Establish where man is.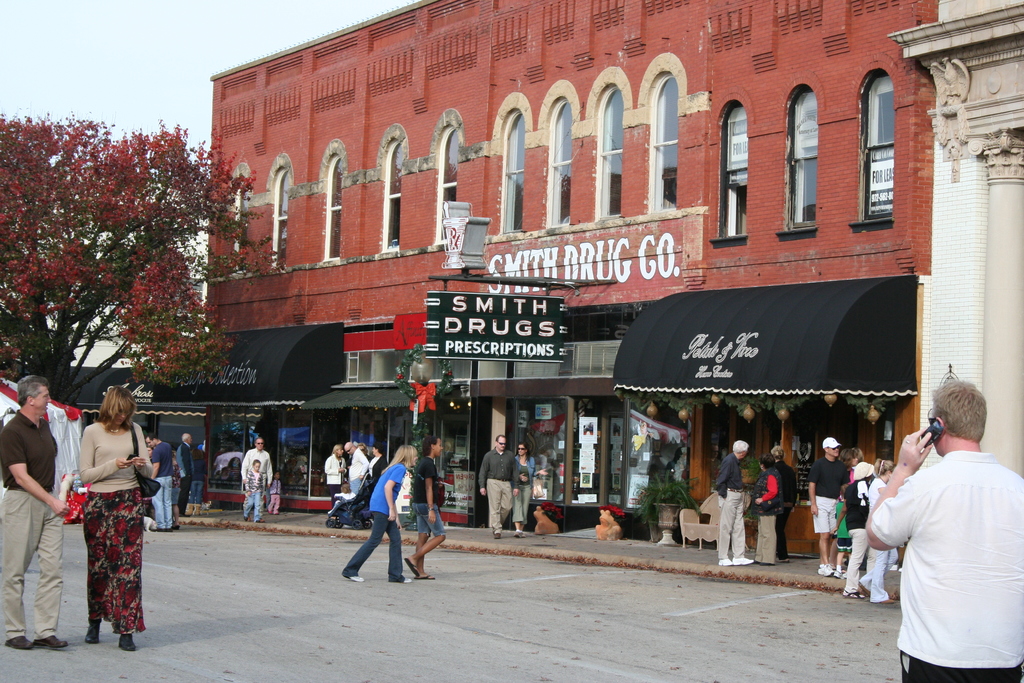
Established at crop(769, 444, 795, 562).
